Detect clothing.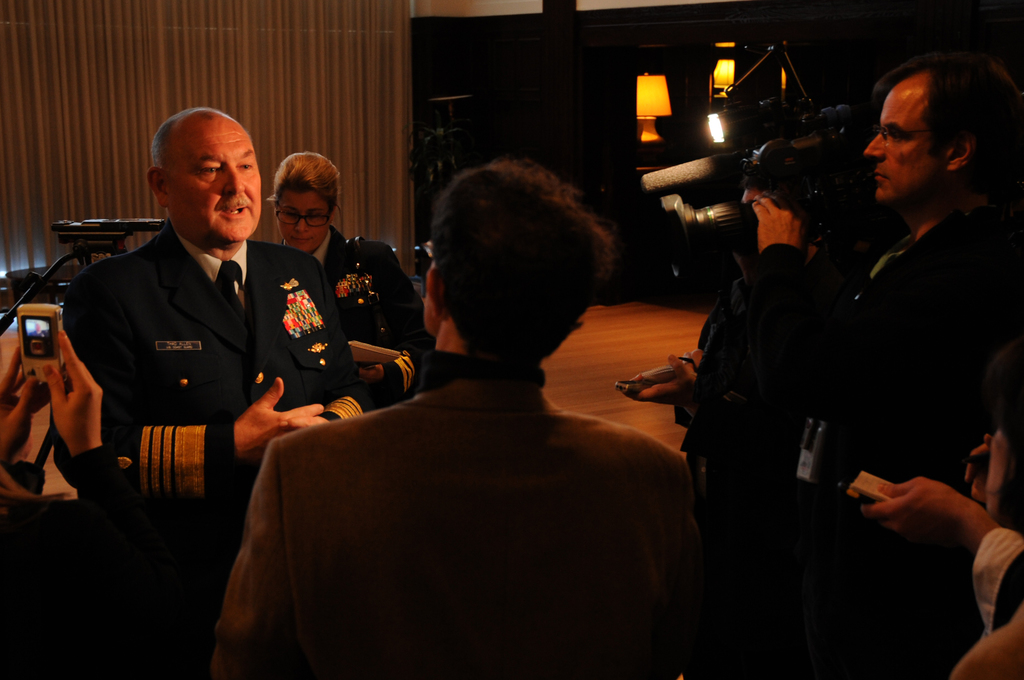
Detected at bbox(64, 213, 372, 679).
